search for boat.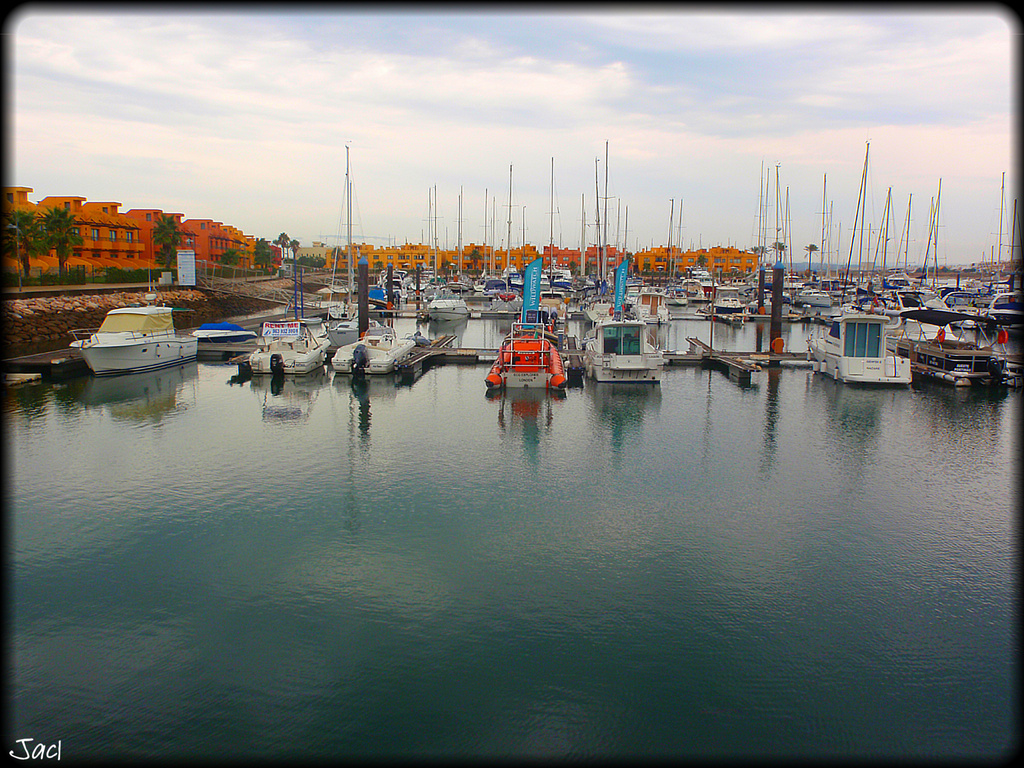
Found at [x1=791, y1=168, x2=829, y2=304].
